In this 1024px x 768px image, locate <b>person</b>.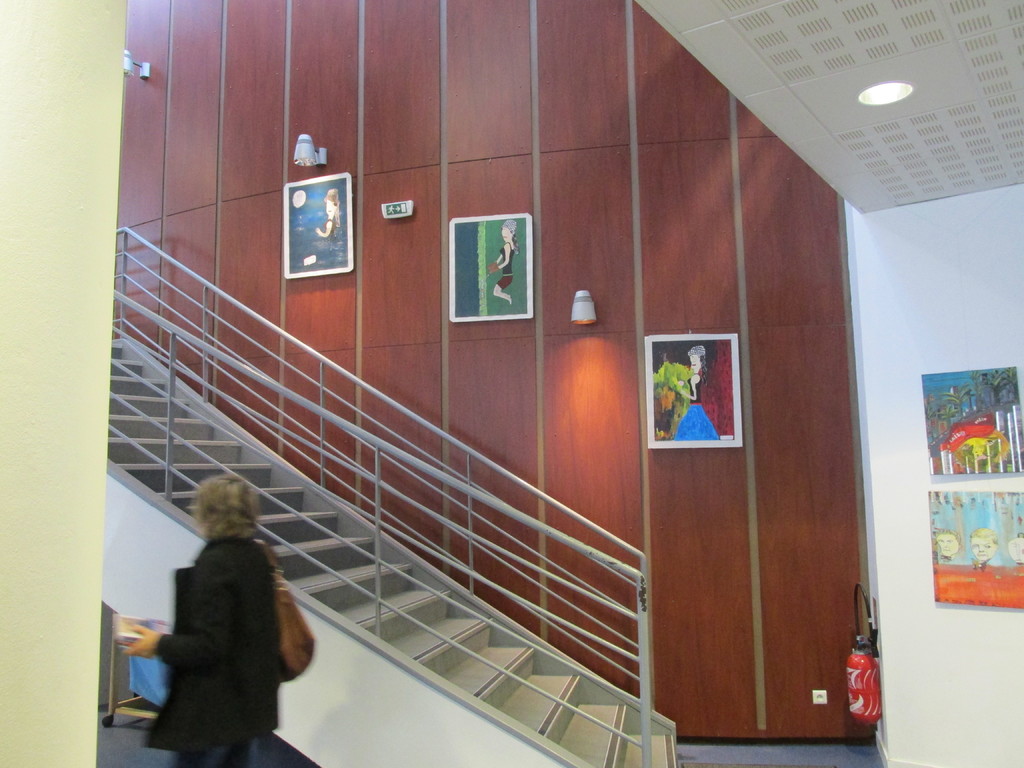
Bounding box: BBox(941, 415, 1008, 477).
